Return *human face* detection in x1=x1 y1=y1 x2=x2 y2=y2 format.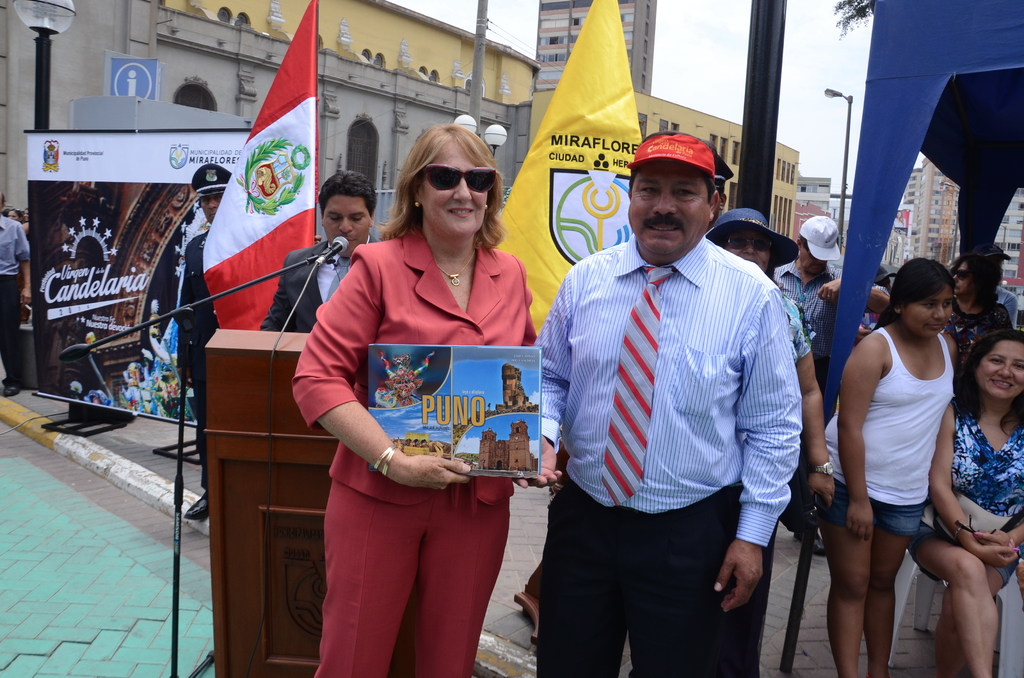
x1=418 y1=134 x2=492 y2=235.
